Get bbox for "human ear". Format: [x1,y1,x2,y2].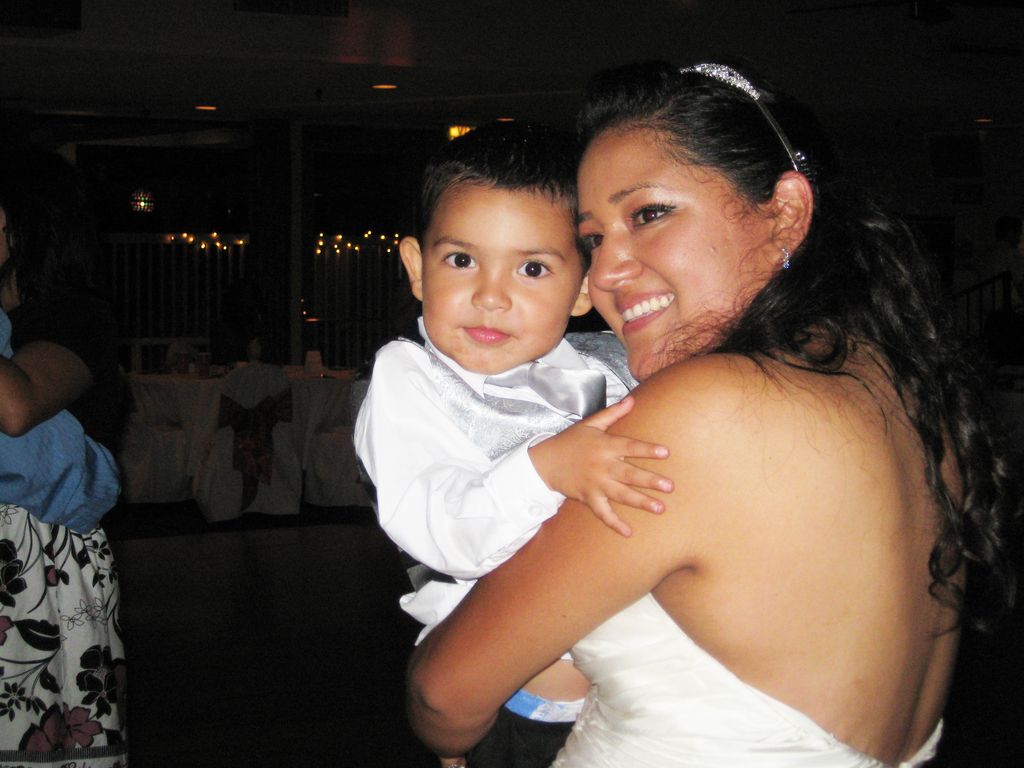
[397,238,424,301].
